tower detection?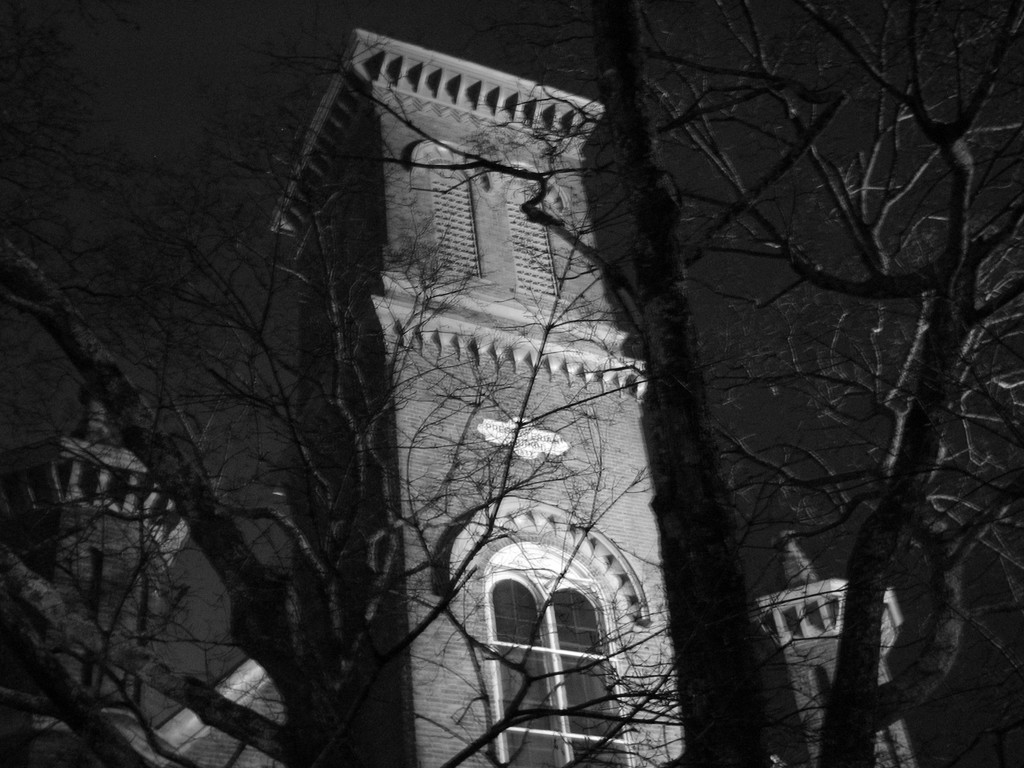
region(3, 379, 195, 767)
